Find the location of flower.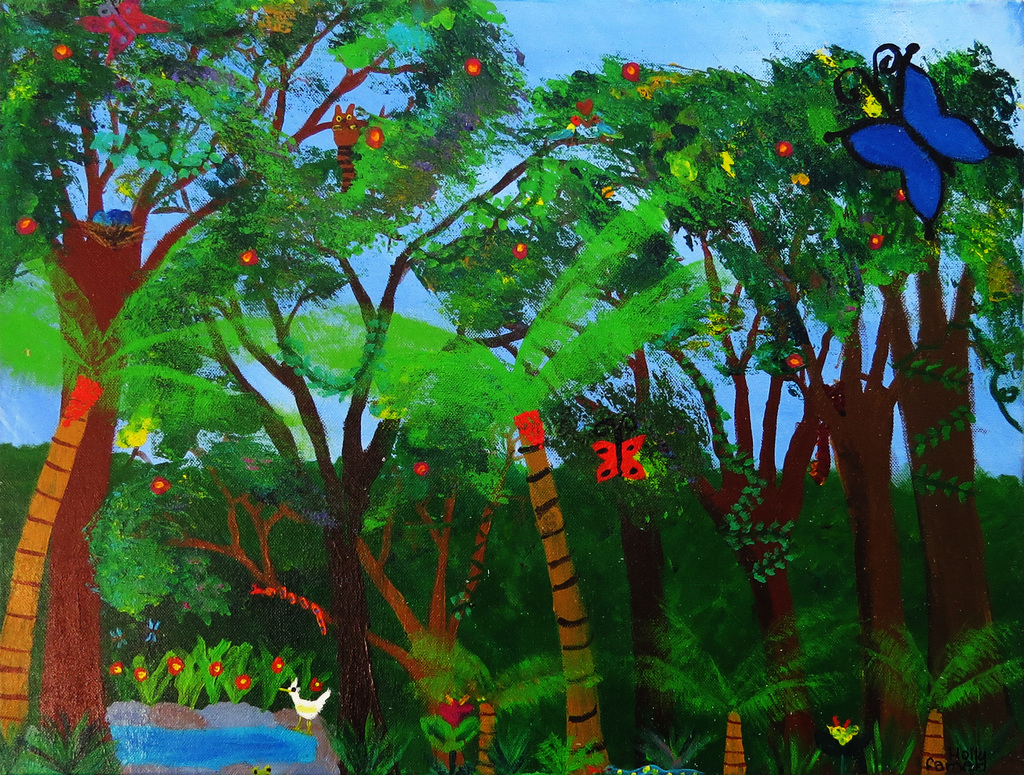
Location: [x1=234, y1=673, x2=253, y2=692].
